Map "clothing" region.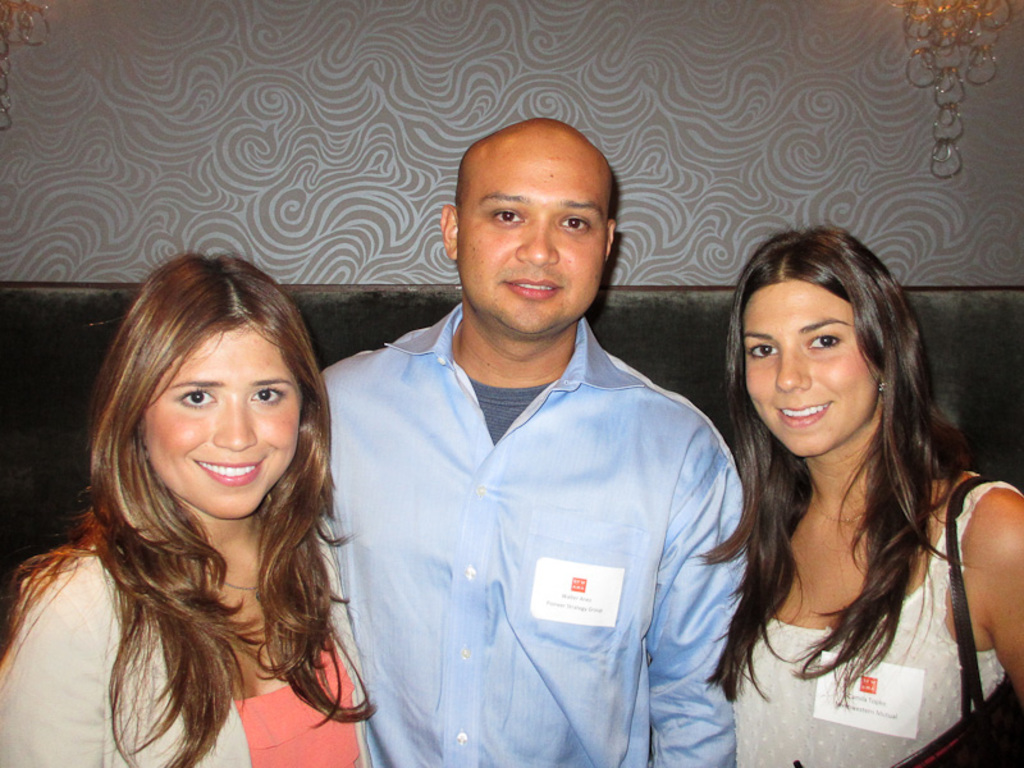
Mapped to 0 538 394 767.
